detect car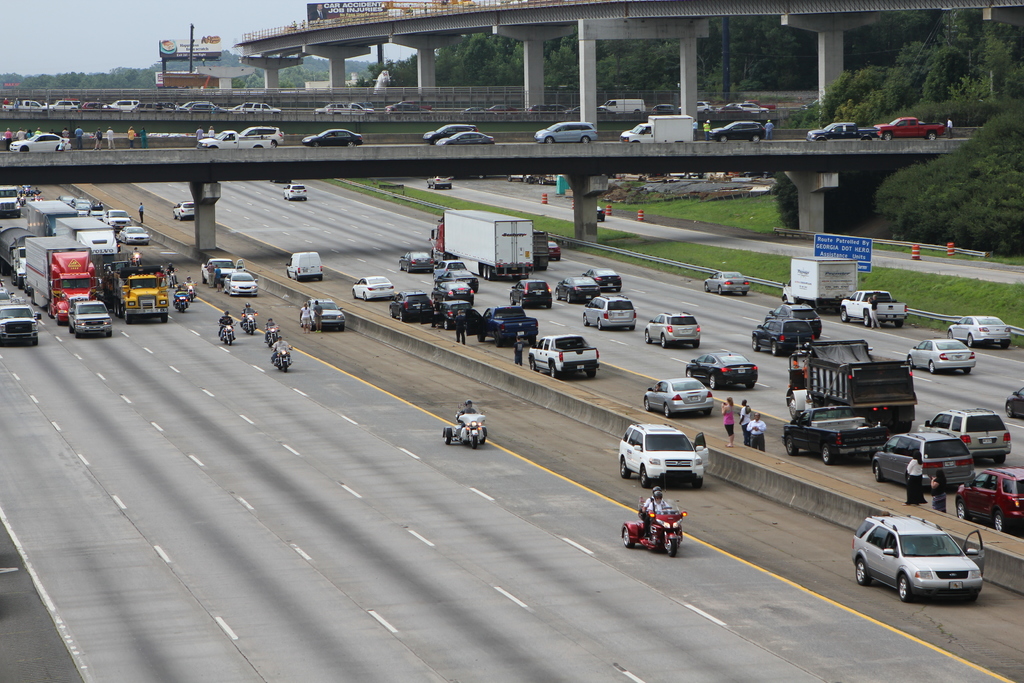
[874, 427, 972, 485]
